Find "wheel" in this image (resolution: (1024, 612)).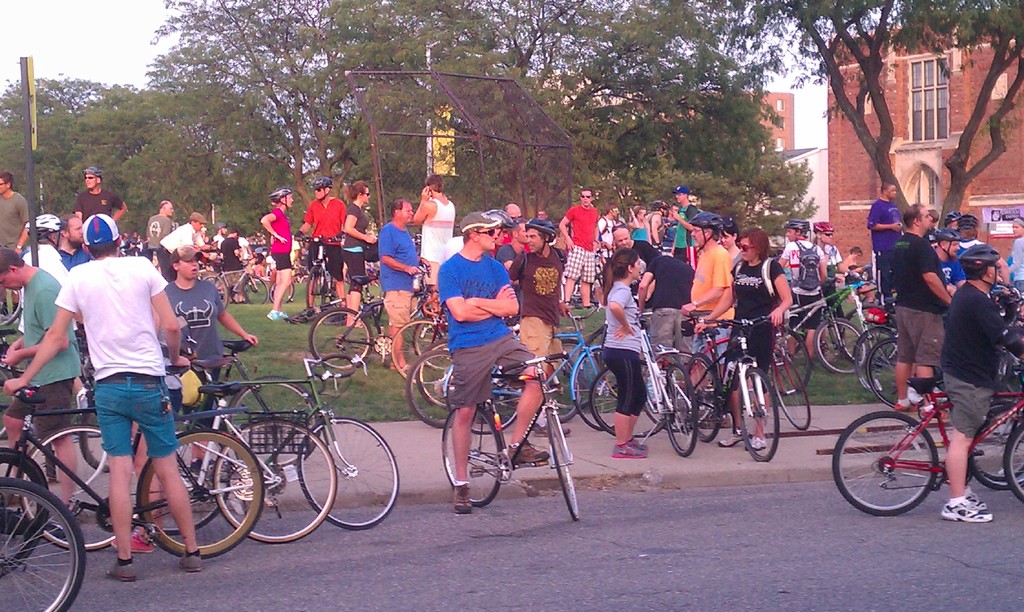
295,414,400,529.
